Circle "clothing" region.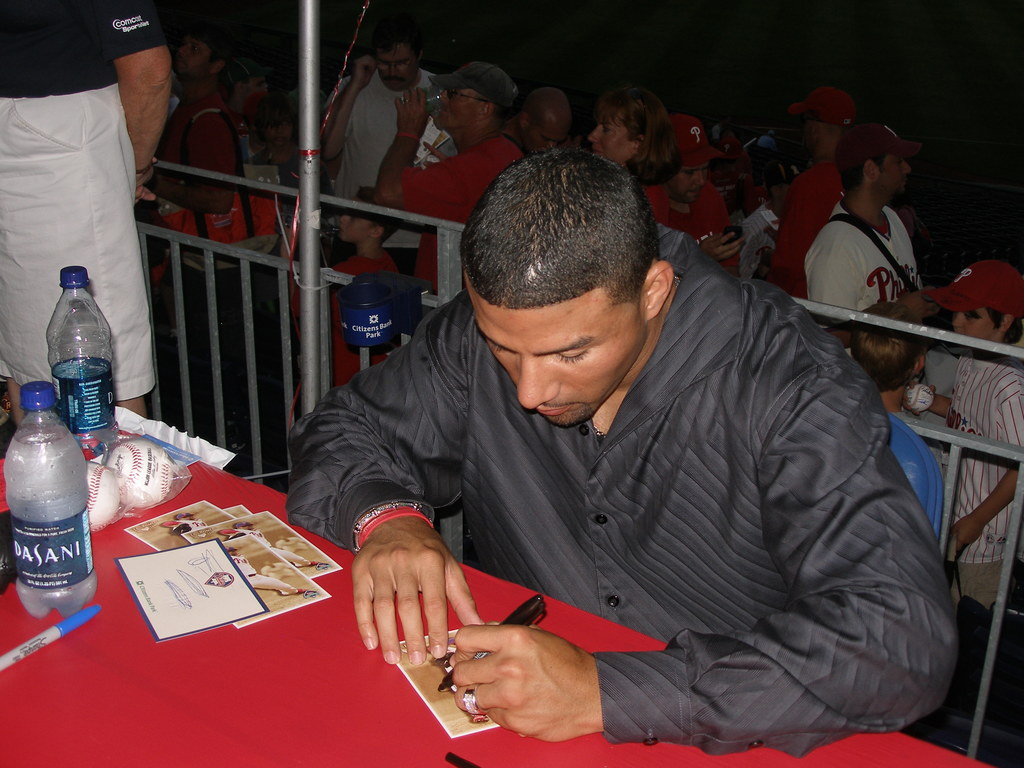
Region: 640,168,669,225.
